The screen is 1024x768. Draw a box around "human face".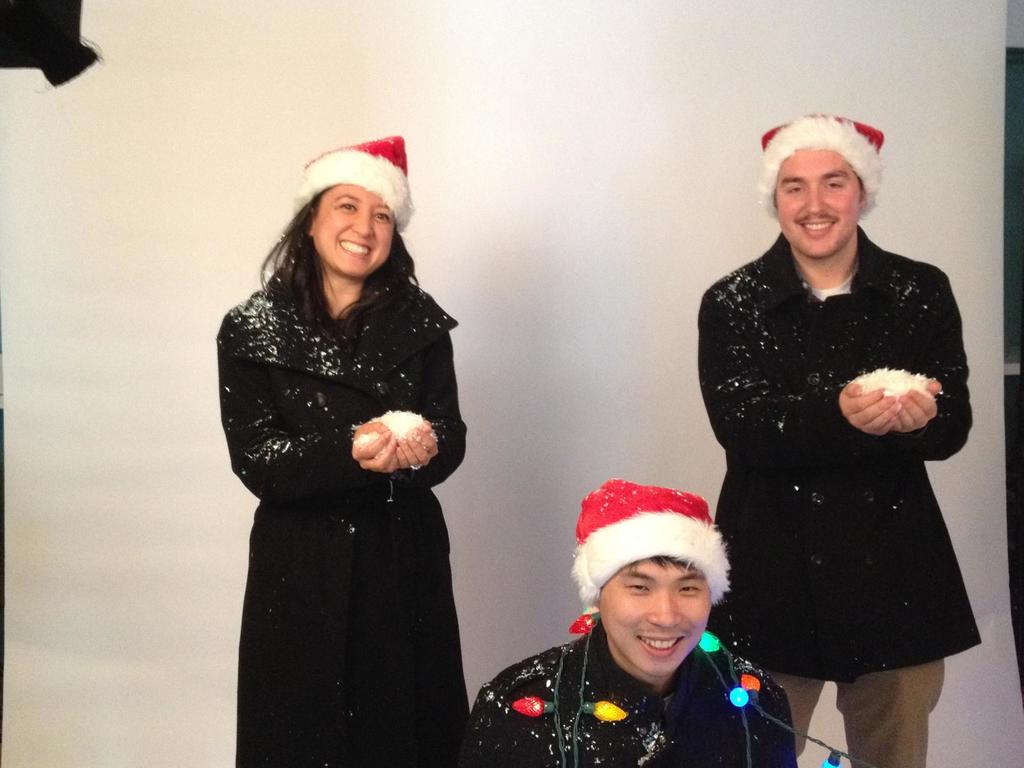
Rect(776, 154, 865, 262).
